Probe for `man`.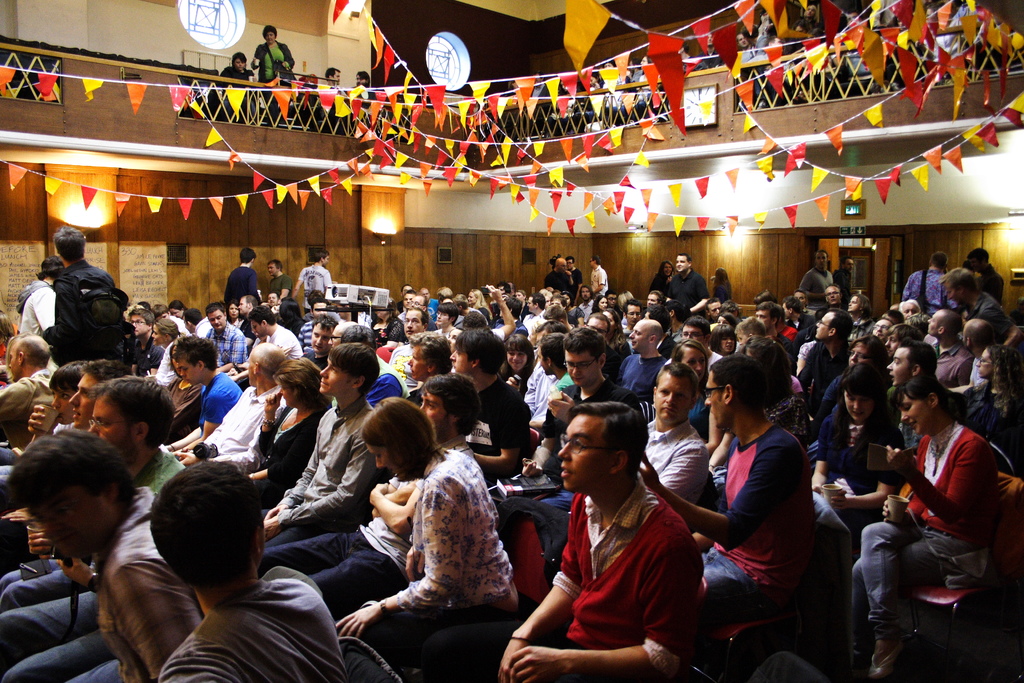
Probe result: [left=435, top=318, right=535, bottom=472].
